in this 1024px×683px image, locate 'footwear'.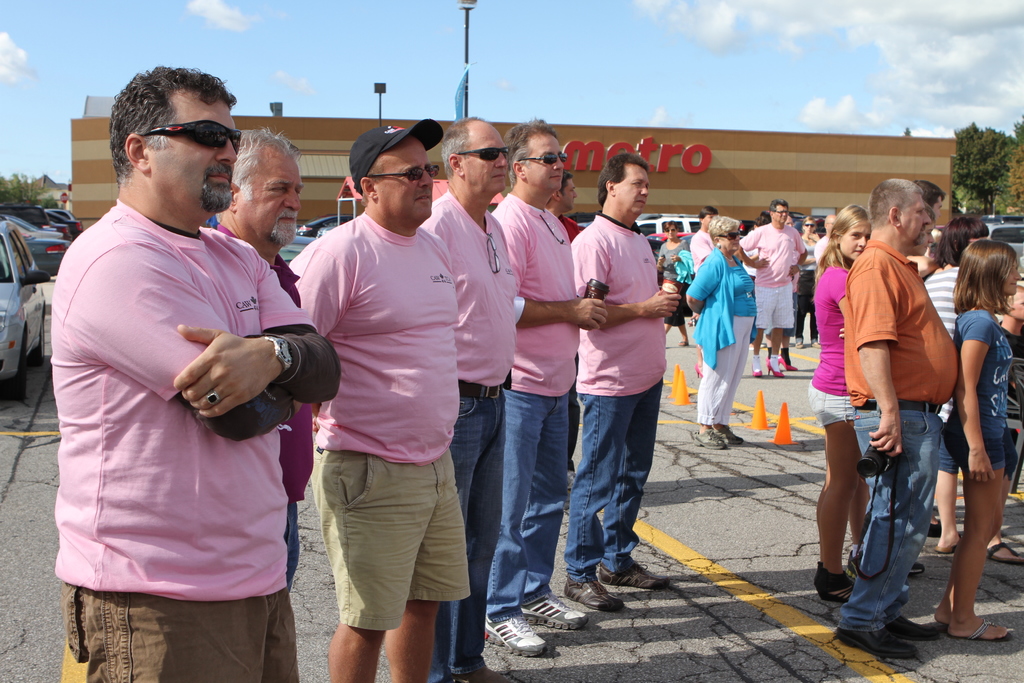
Bounding box: pyautogui.locateOnScreen(831, 624, 918, 661).
